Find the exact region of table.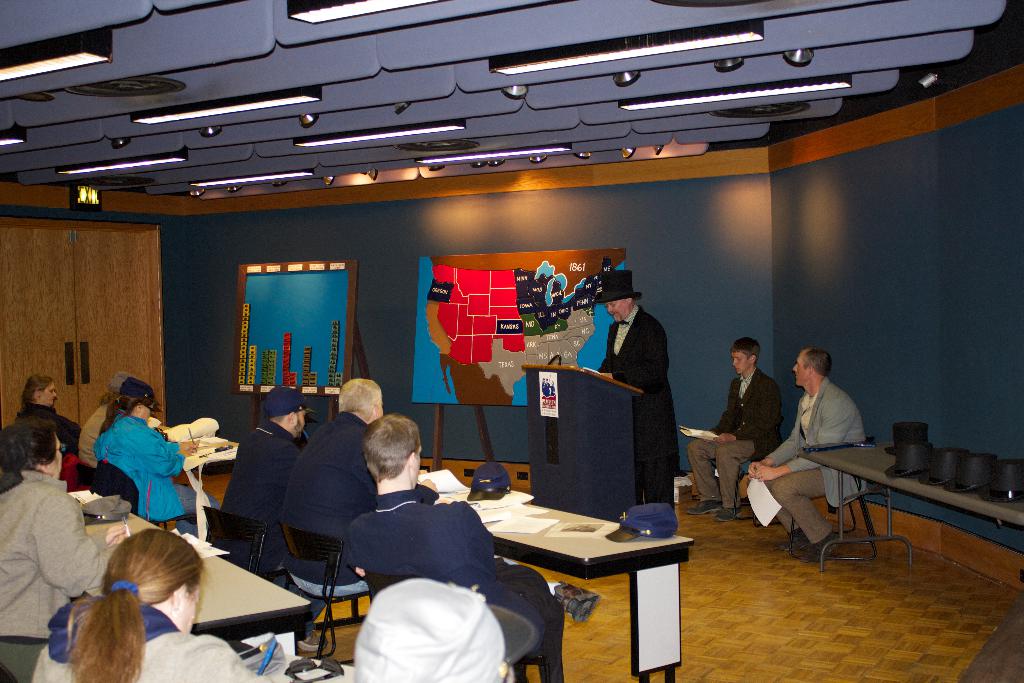
Exact region: (left=801, top=417, right=1023, bottom=630).
